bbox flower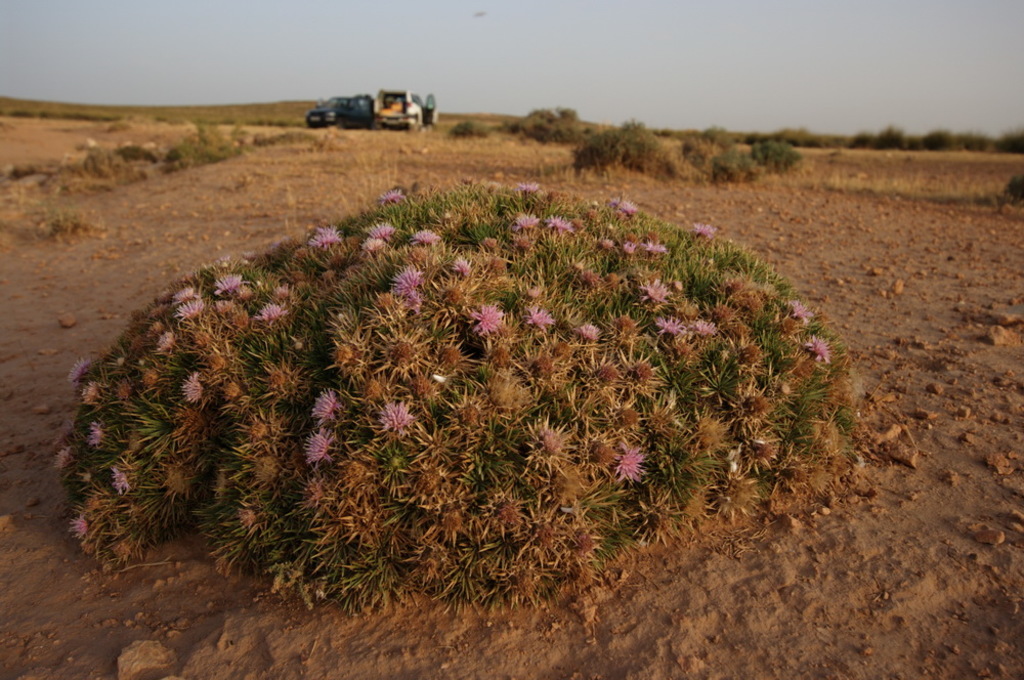
<region>87, 492, 106, 522</region>
